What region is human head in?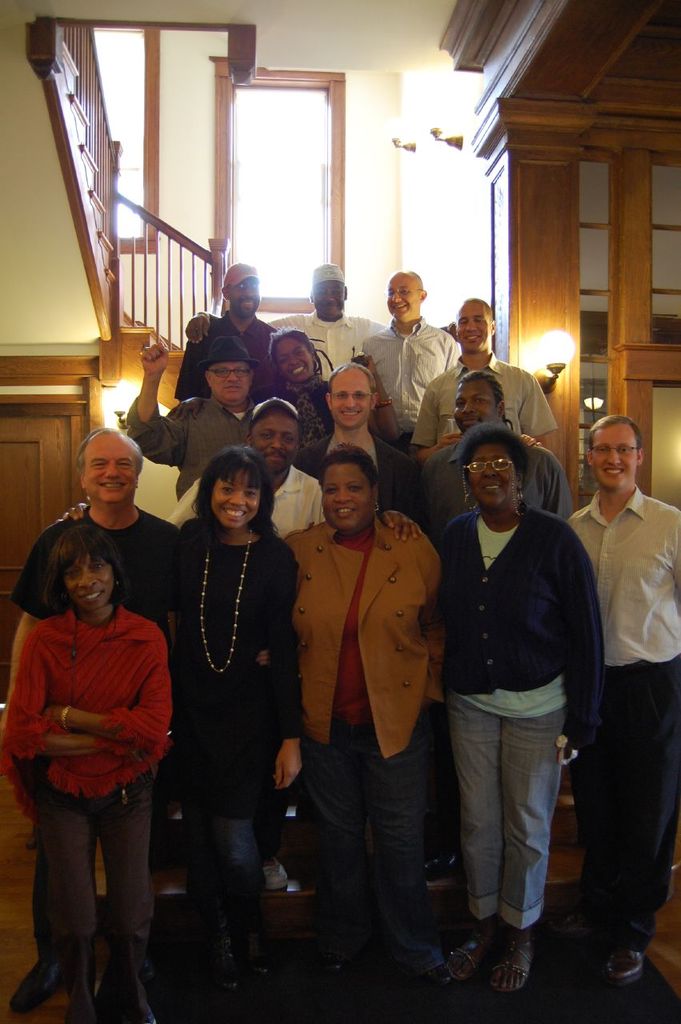
248 399 303 466.
